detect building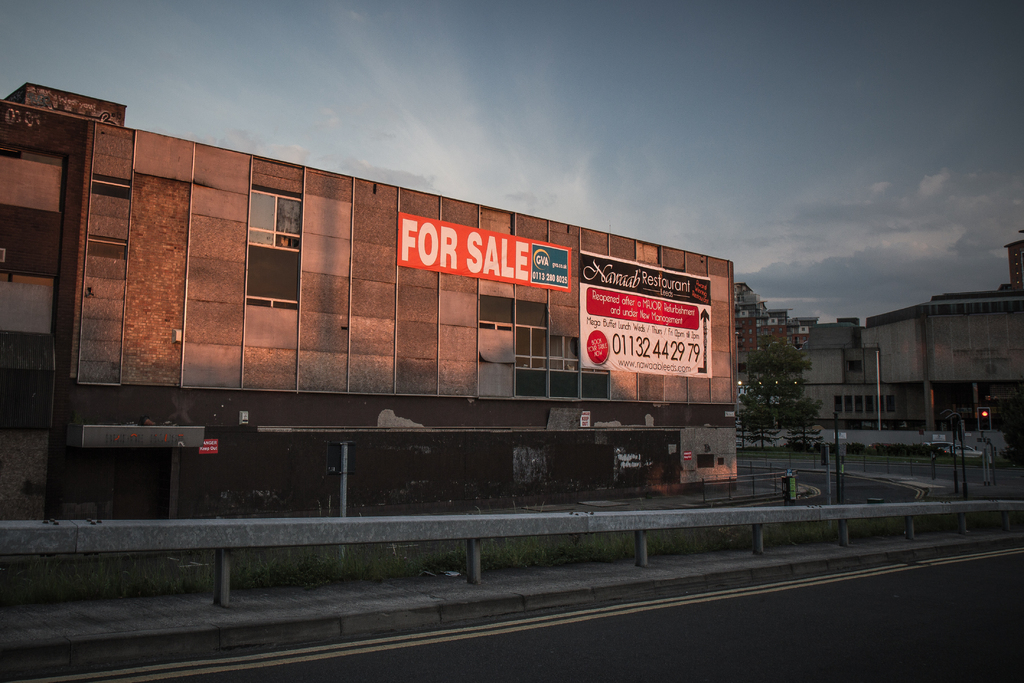
x1=0 y1=81 x2=737 y2=519
